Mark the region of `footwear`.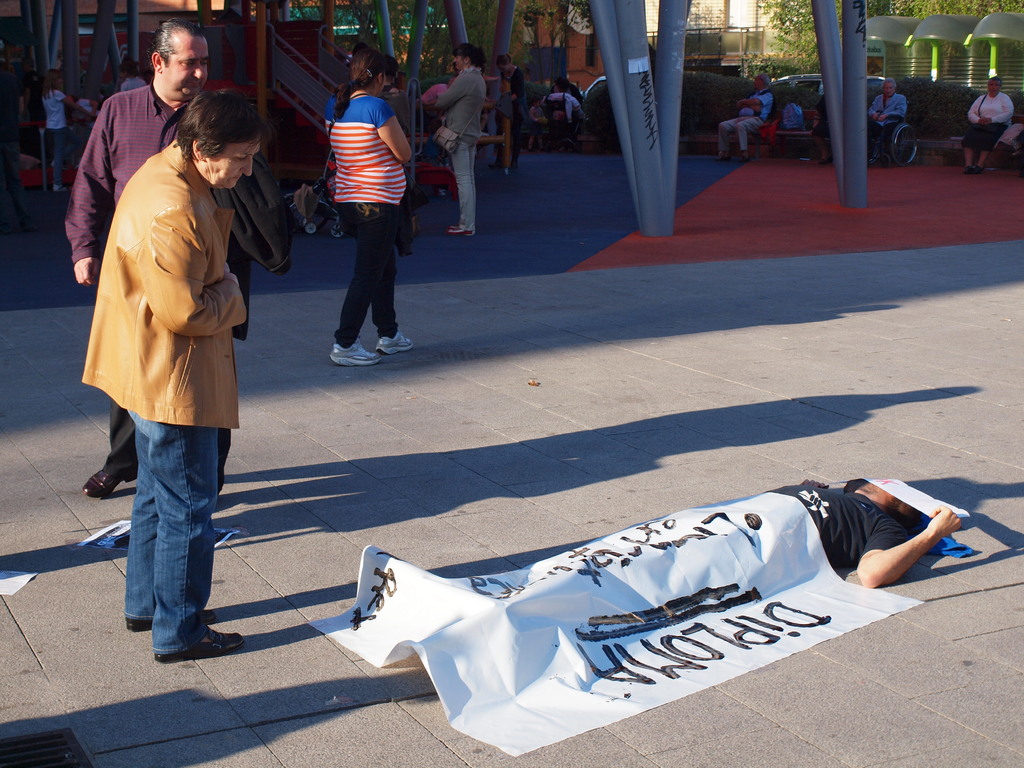
Region: select_region(71, 157, 79, 164).
